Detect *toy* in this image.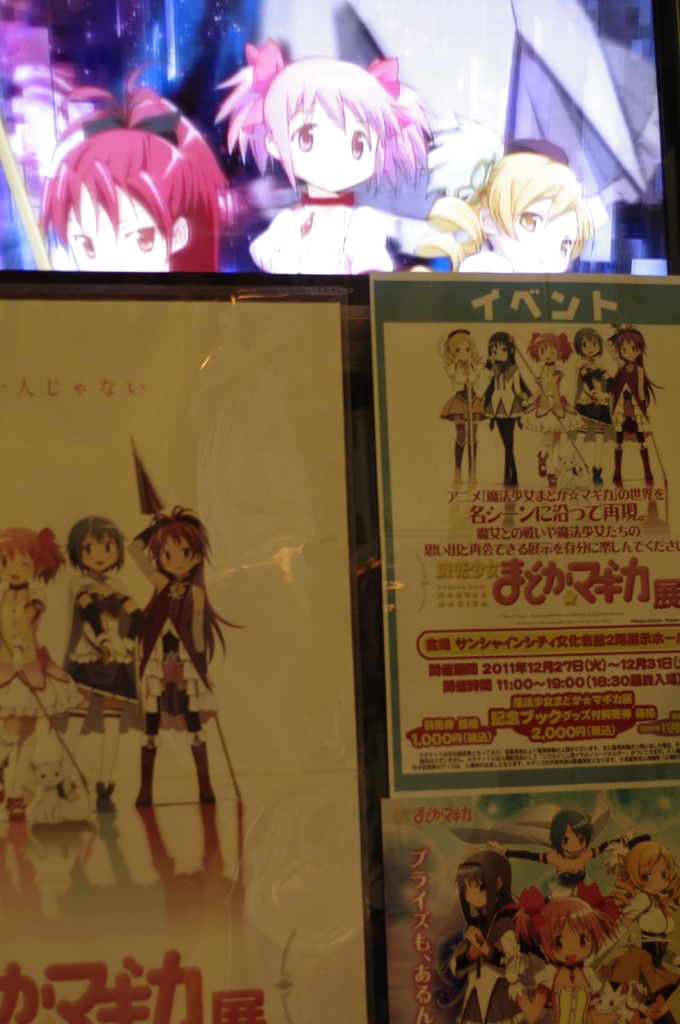
Detection: box=[207, 33, 482, 291].
